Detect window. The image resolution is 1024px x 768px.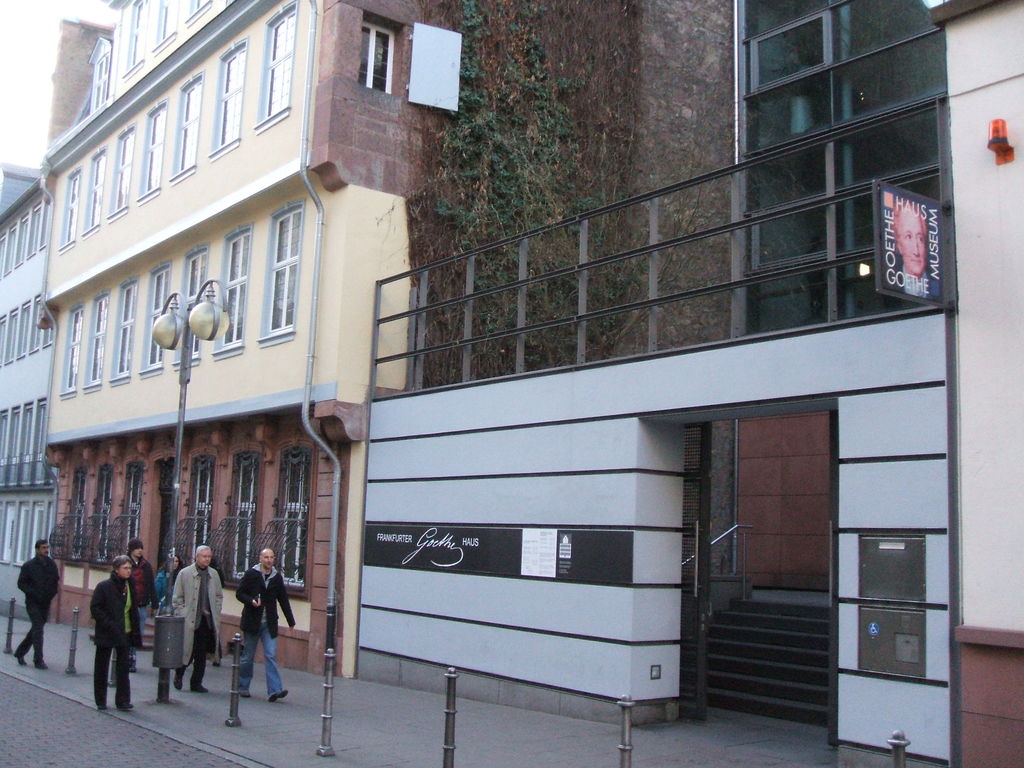
<bbox>211, 35, 243, 154</bbox>.
